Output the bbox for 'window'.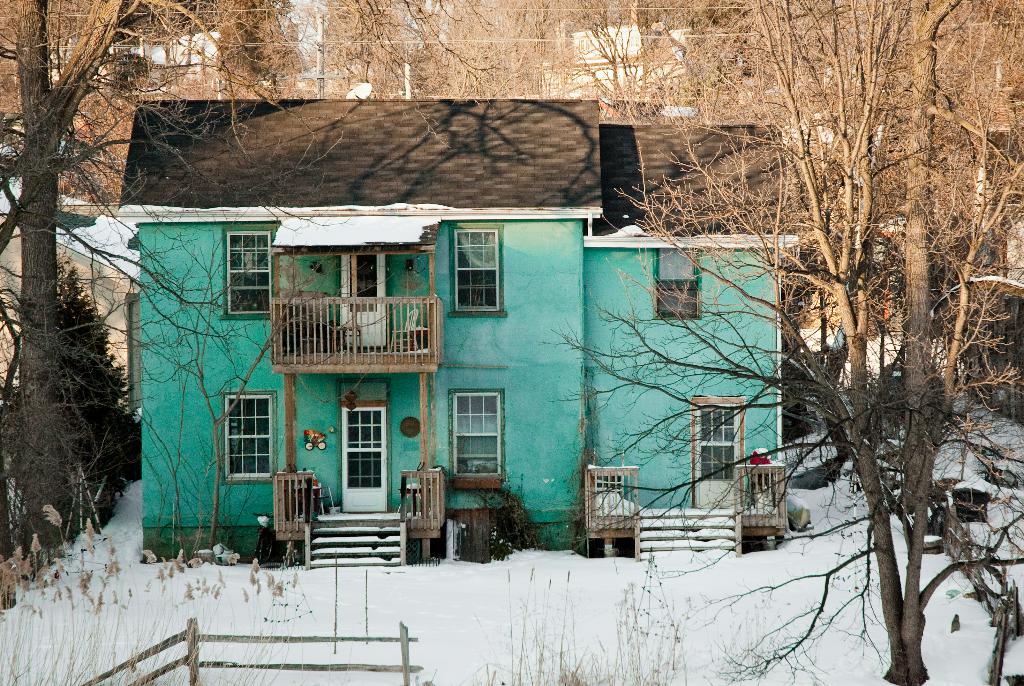
<region>449, 220, 508, 321</region>.
